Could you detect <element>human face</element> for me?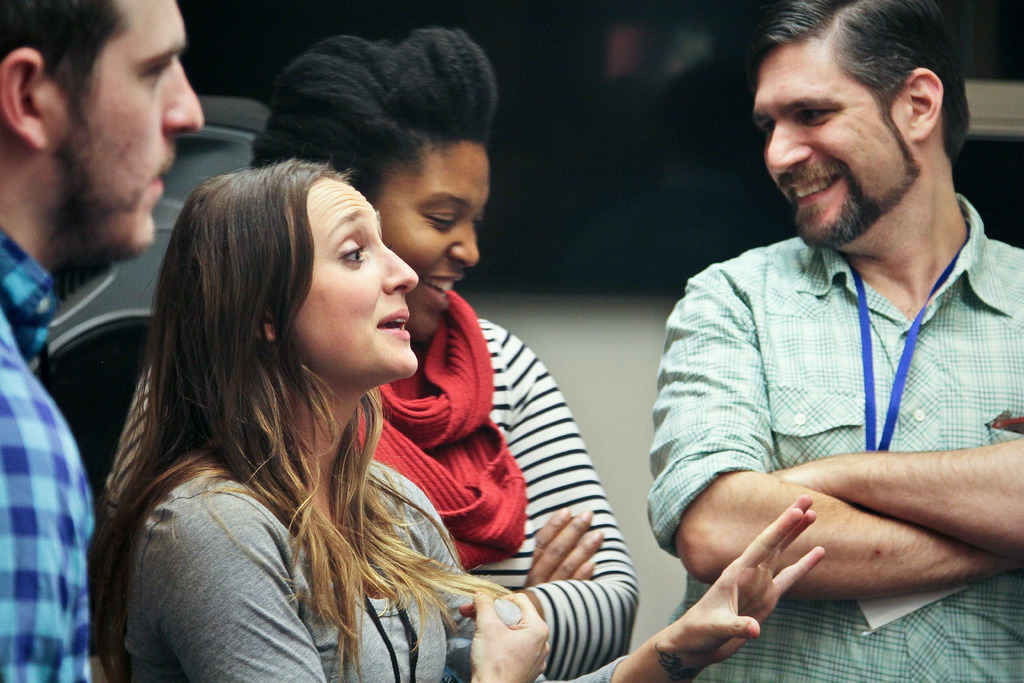
Detection result: x1=749 y1=25 x2=922 y2=258.
